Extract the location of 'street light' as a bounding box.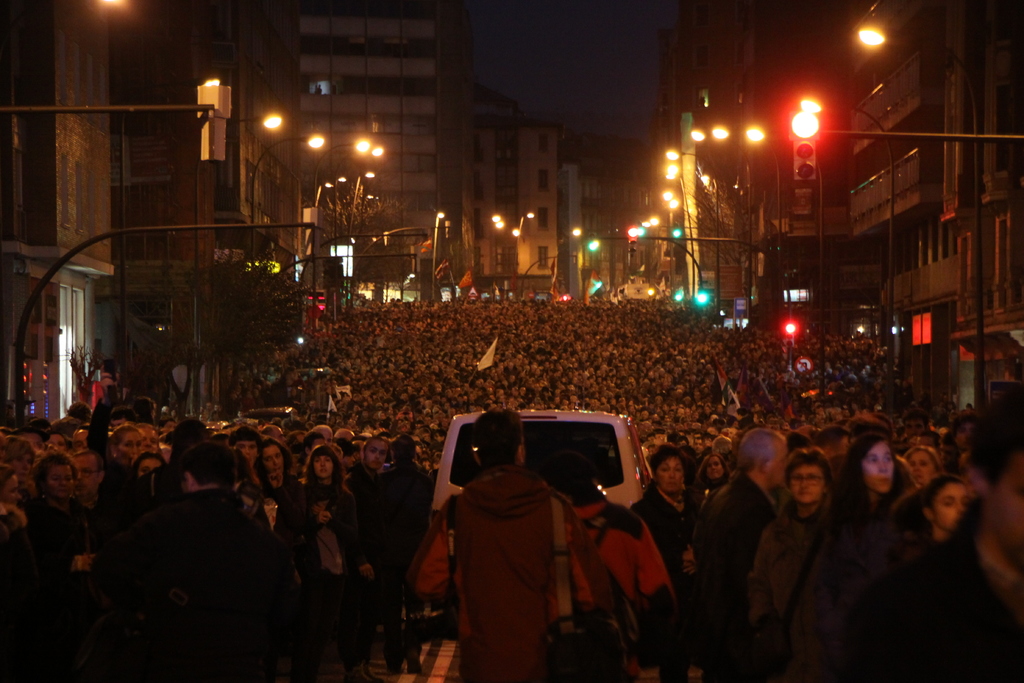
328 142 383 304.
